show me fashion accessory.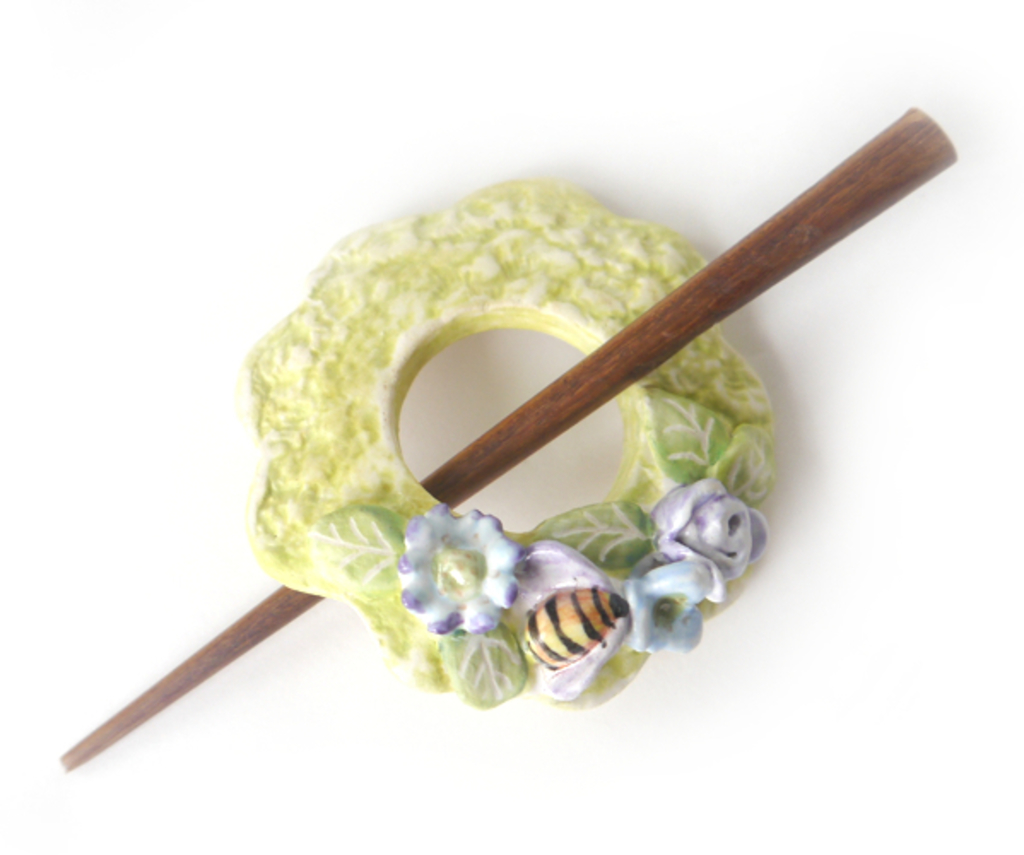
fashion accessory is here: (56,111,964,778).
